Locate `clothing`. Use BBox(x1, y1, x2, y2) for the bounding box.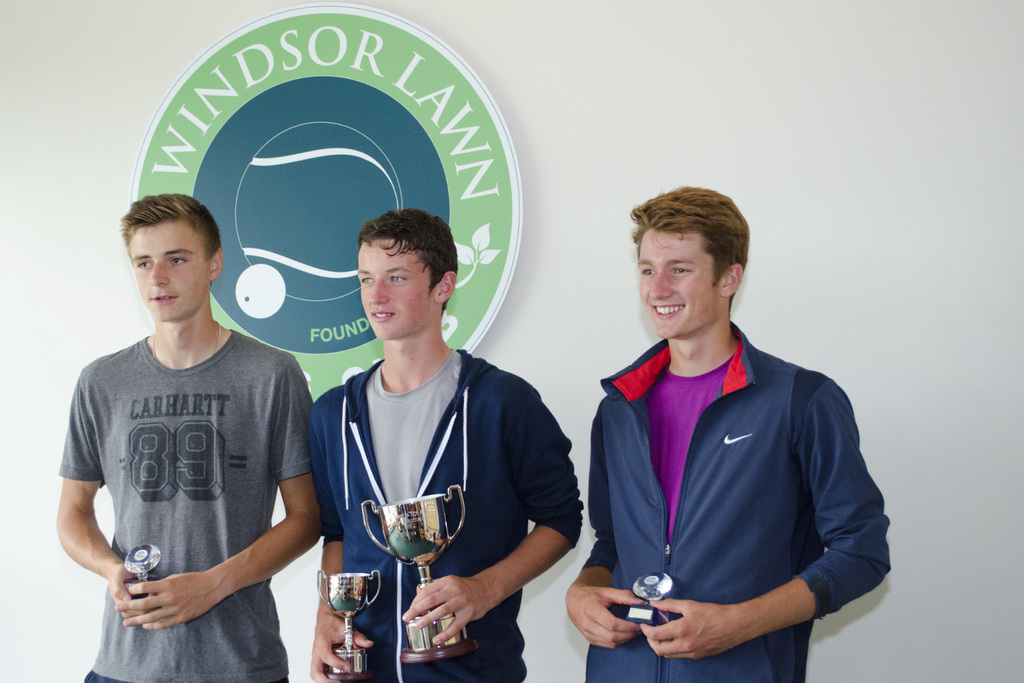
BBox(580, 318, 893, 682).
